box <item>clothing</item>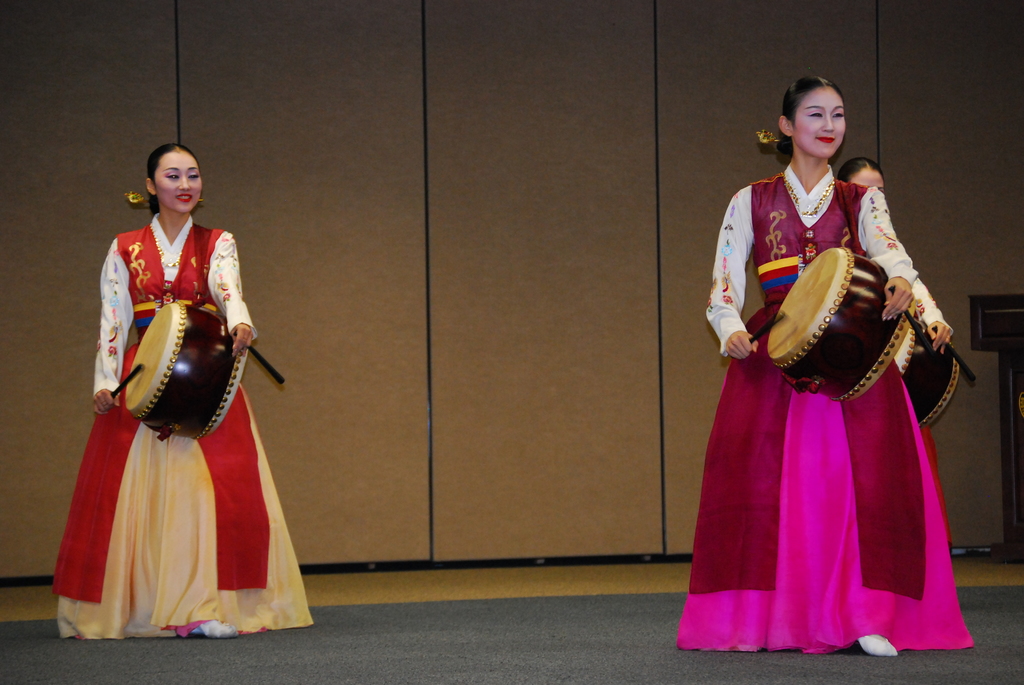
bbox=[54, 210, 317, 627]
